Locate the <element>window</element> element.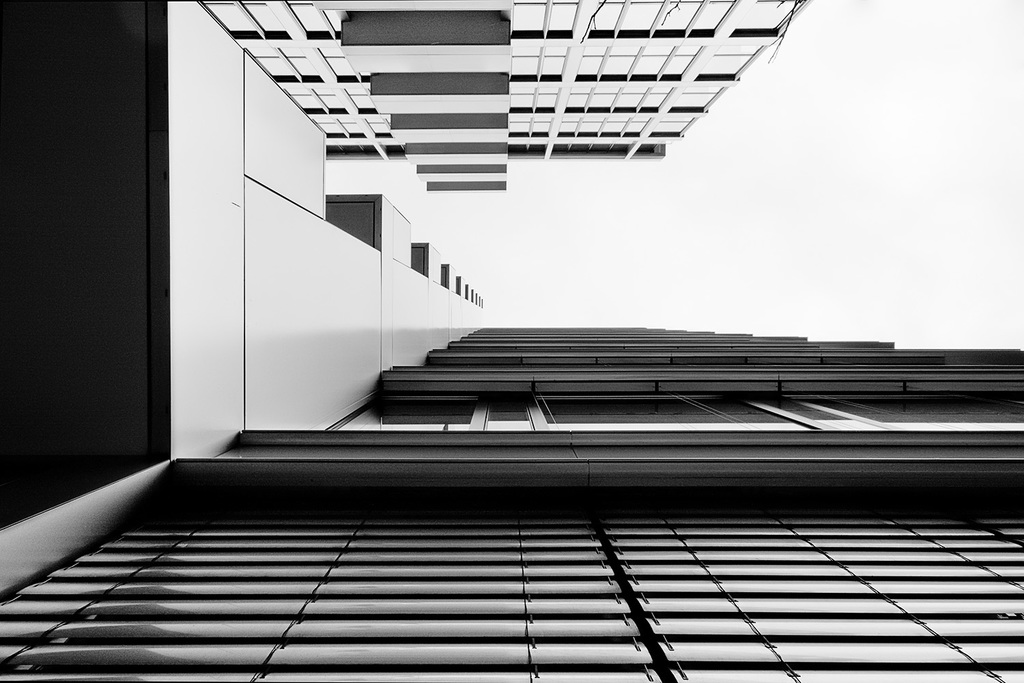
Element bbox: left=511, top=96, right=559, bottom=115.
